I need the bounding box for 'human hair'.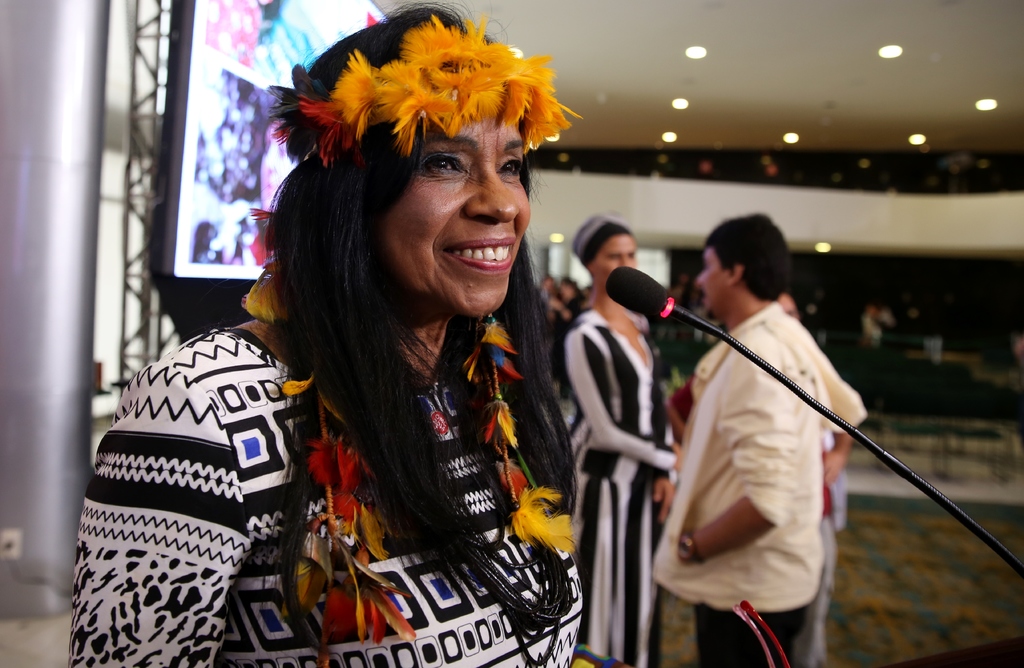
Here it is: [265, 0, 543, 487].
